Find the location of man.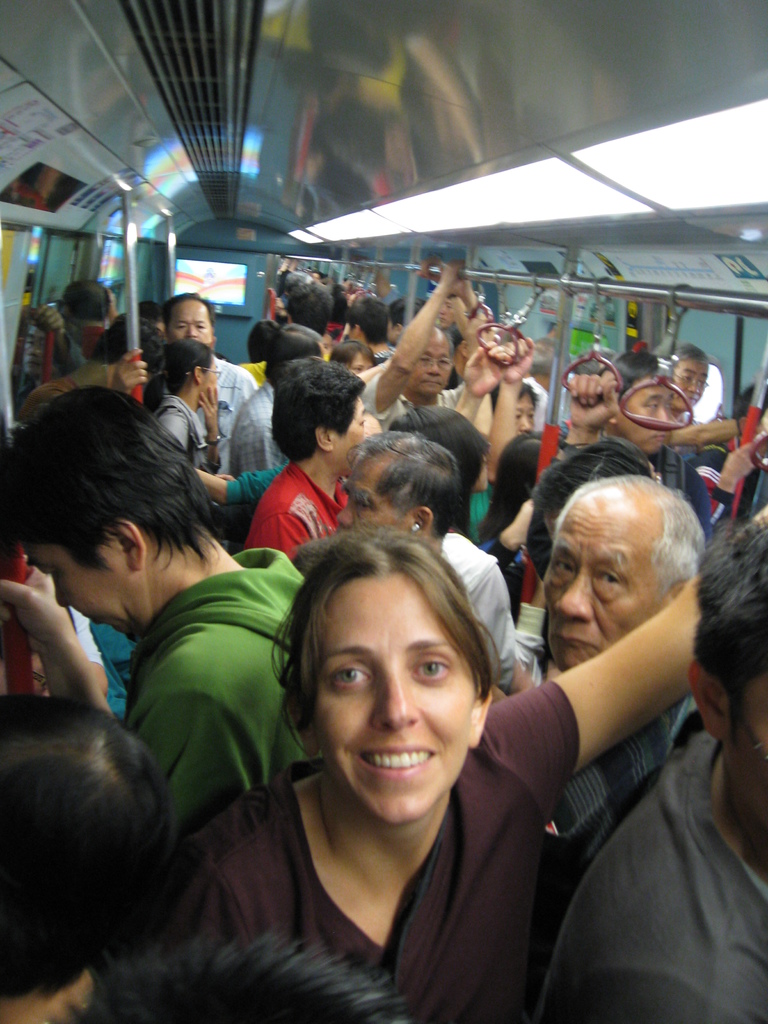
Location: 545,472,708,841.
